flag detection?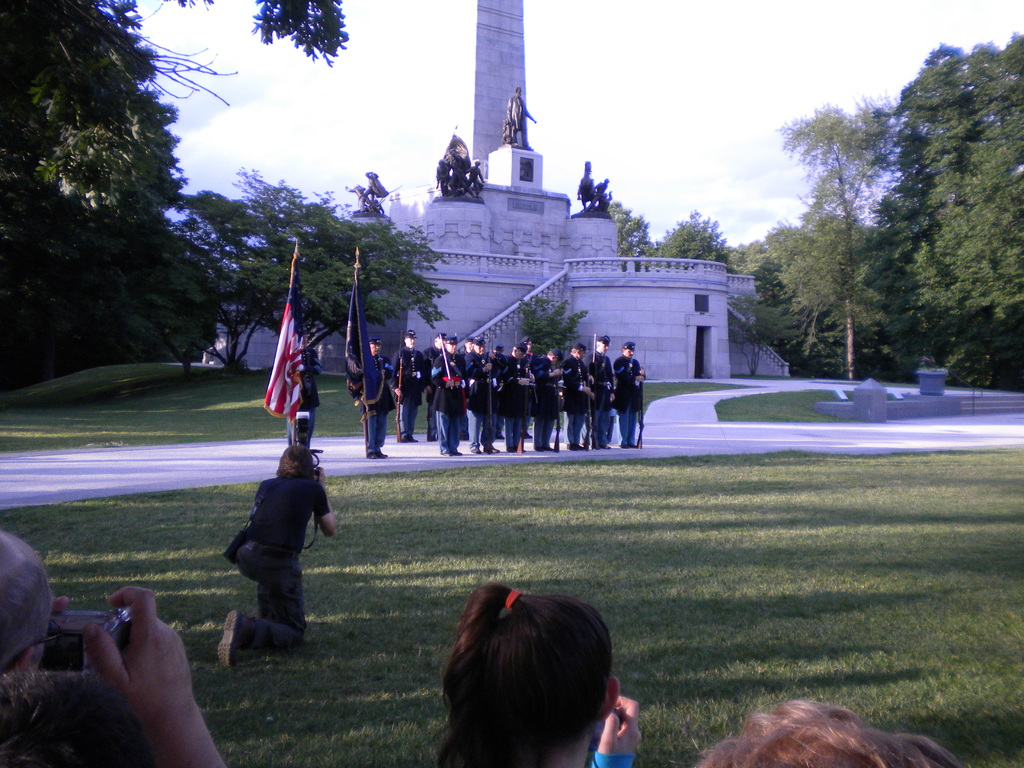
<bbox>264, 266, 305, 426</bbox>
